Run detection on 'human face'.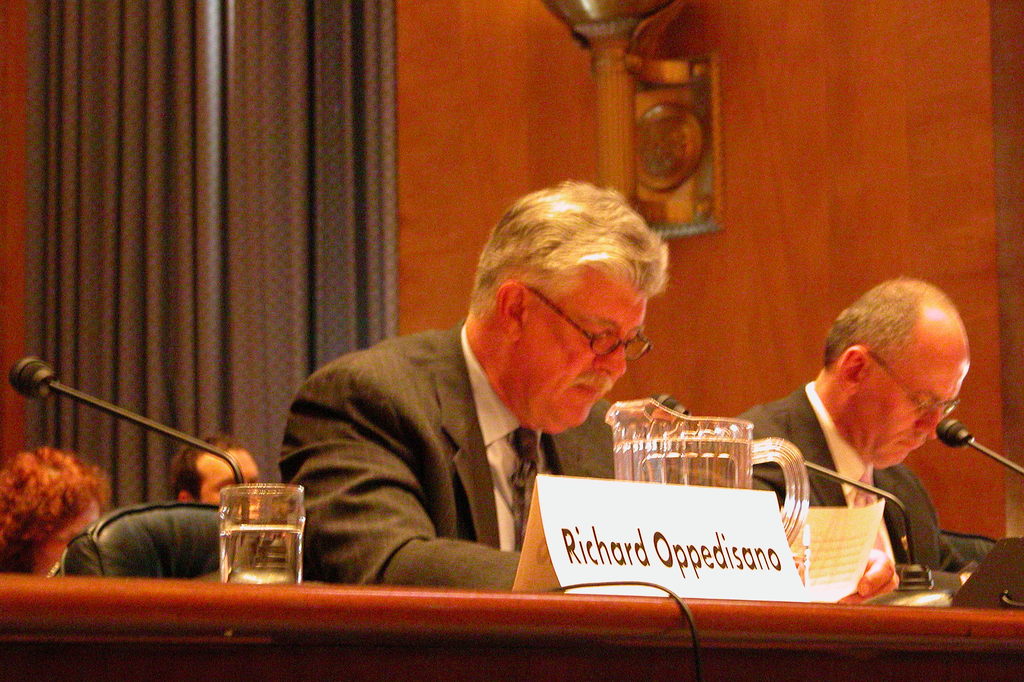
Result: <box>200,448,257,521</box>.
